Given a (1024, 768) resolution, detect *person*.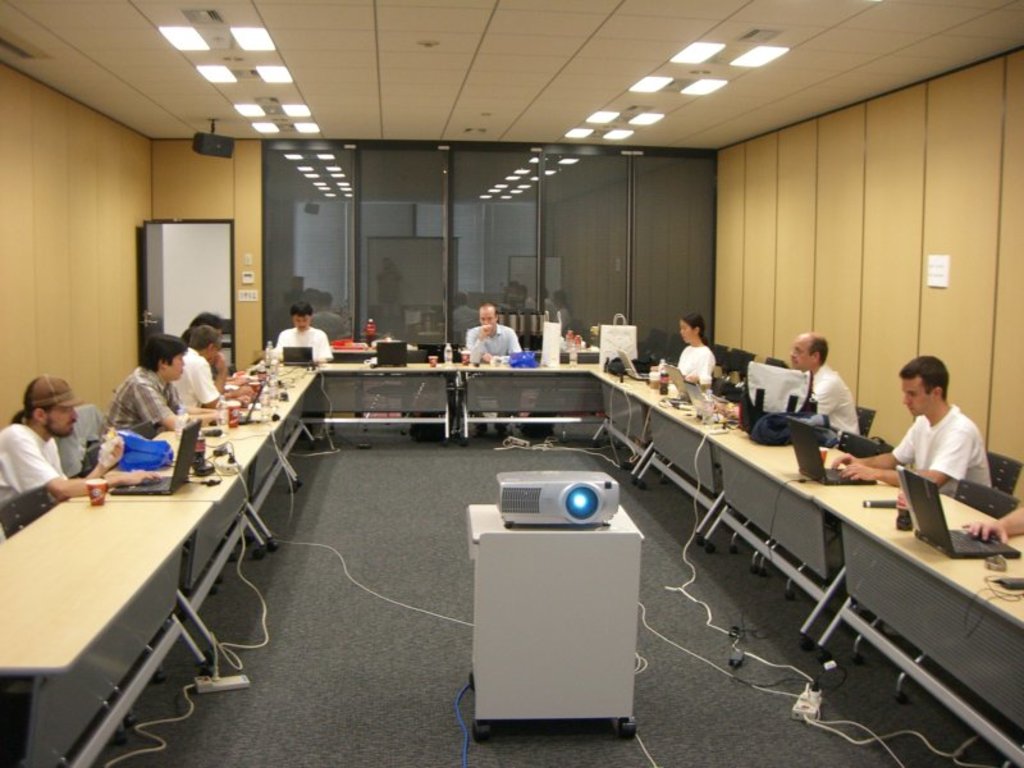
0/365/163/547.
